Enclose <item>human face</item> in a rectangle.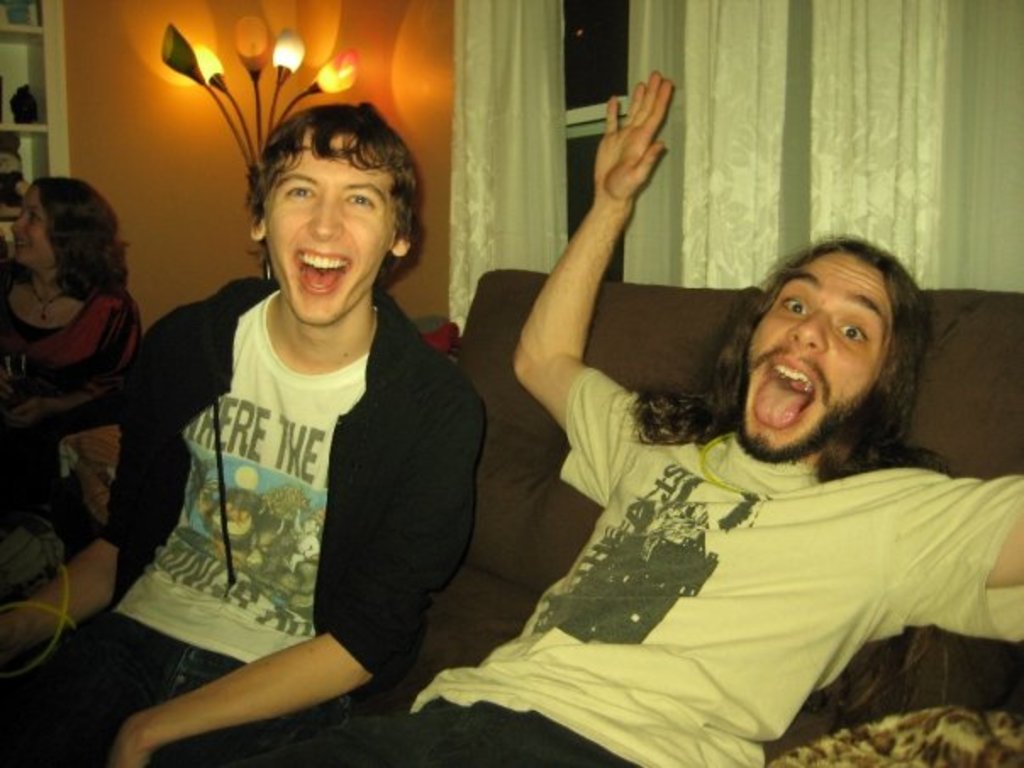
bbox=(264, 127, 395, 327).
